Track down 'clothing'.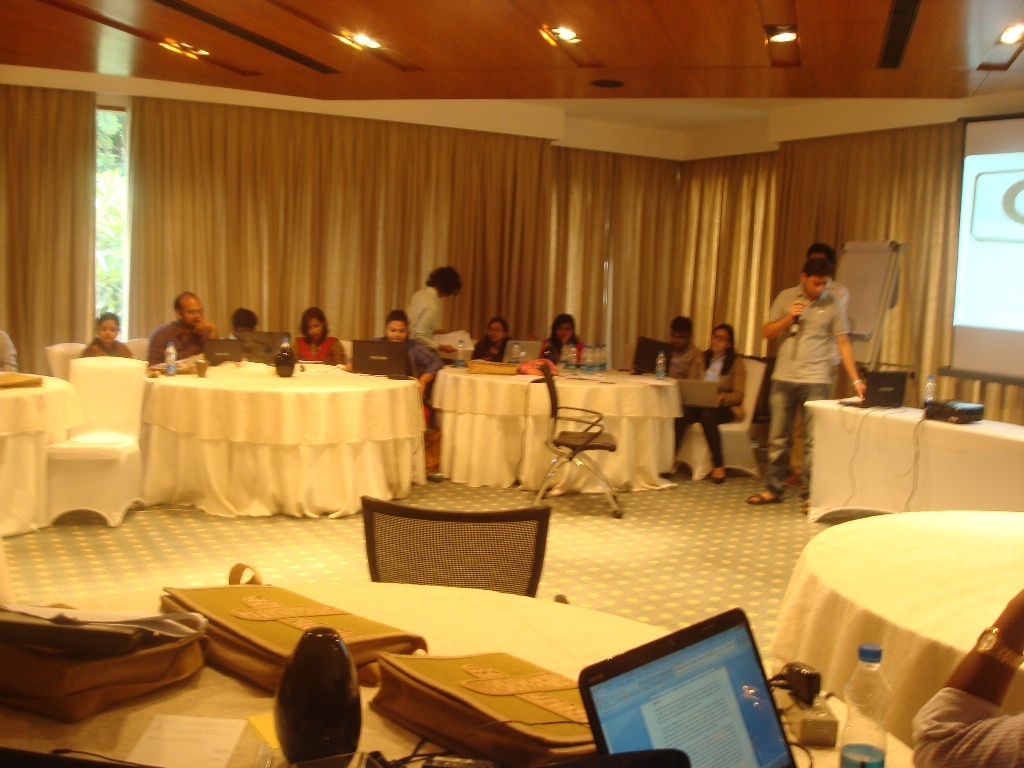
Tracked to Rect(84, 337, 138, 357).
